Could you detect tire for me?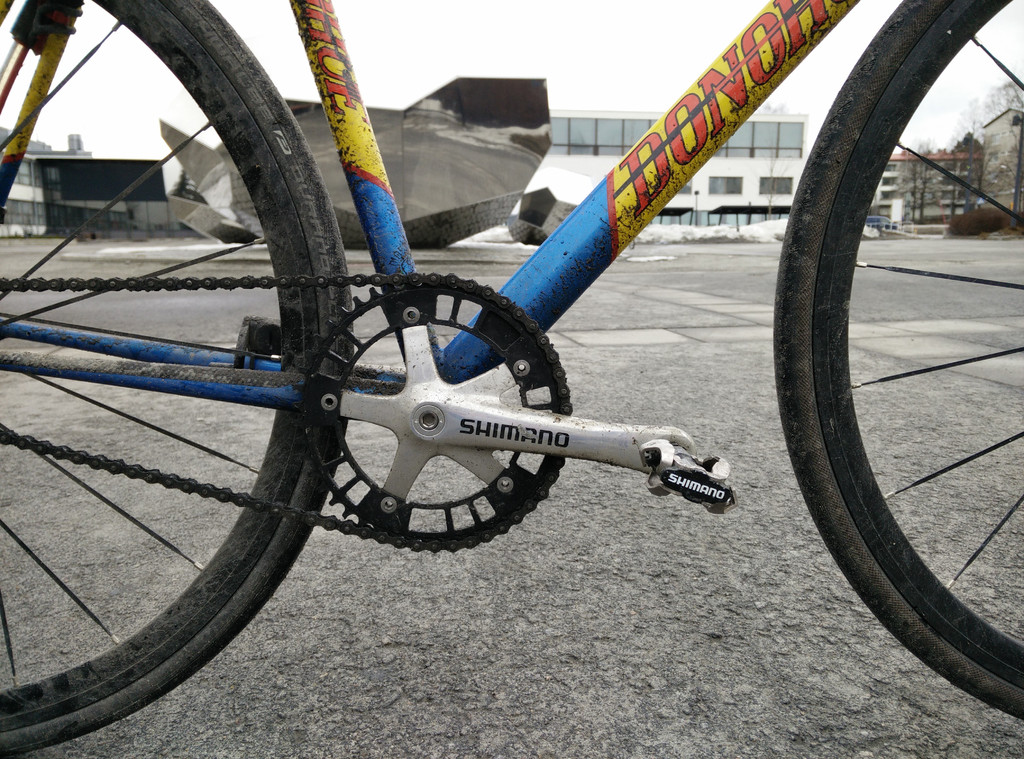
Detection result: [left=778, top=0, right=1023, bottom=724].
